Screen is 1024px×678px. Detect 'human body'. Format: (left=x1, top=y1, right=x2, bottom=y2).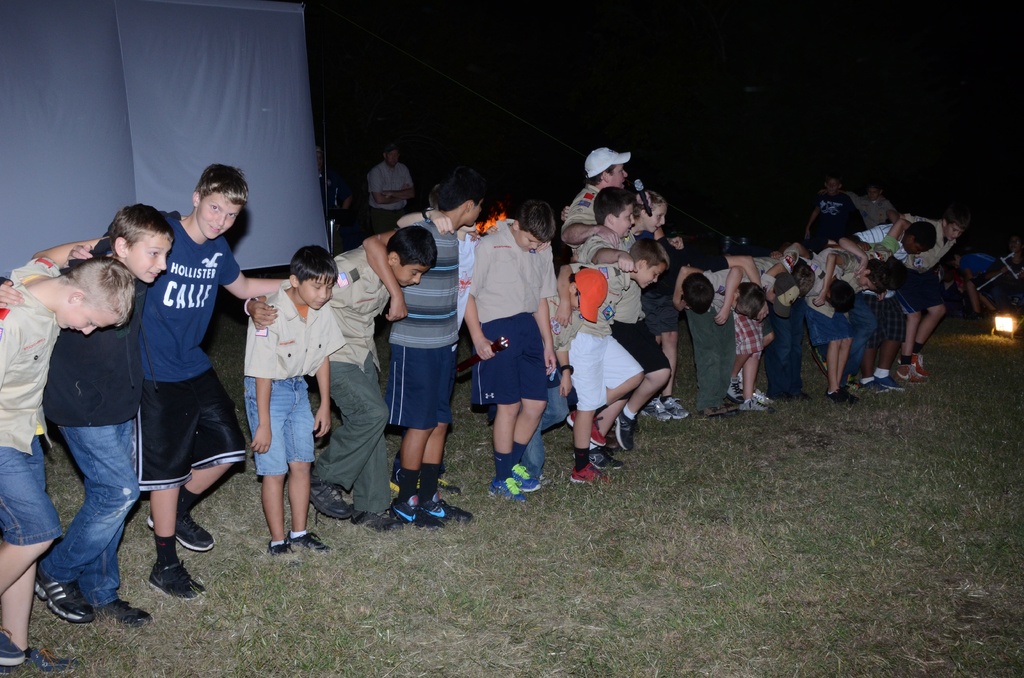
(left=803, top=165, right=861, bottom=238).
